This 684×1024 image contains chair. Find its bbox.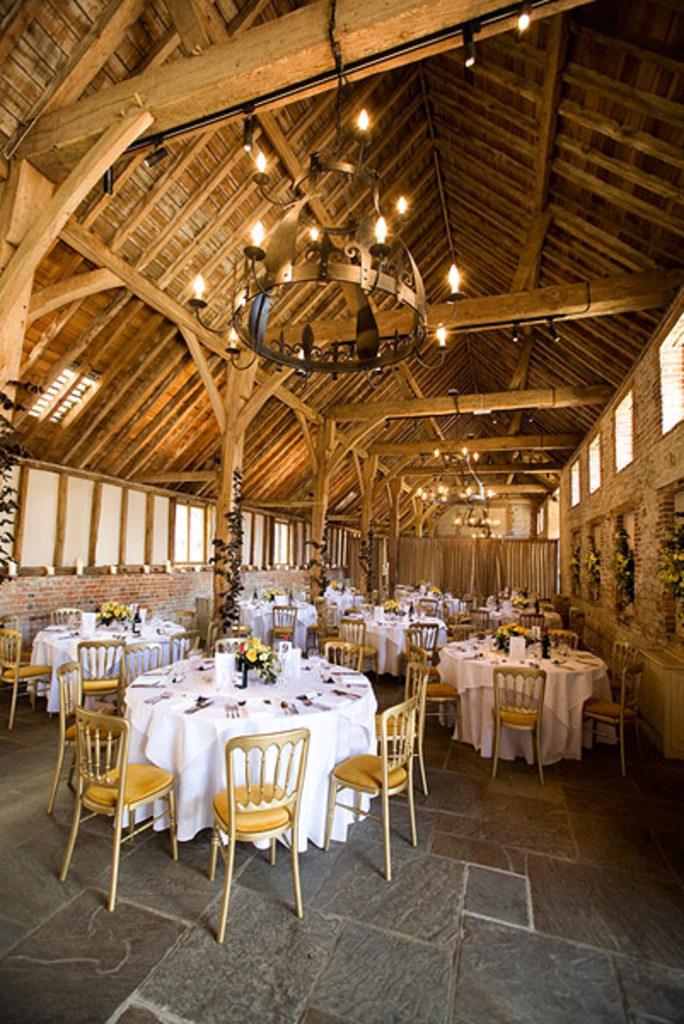
bbox=(493, 667, 549, 783).
